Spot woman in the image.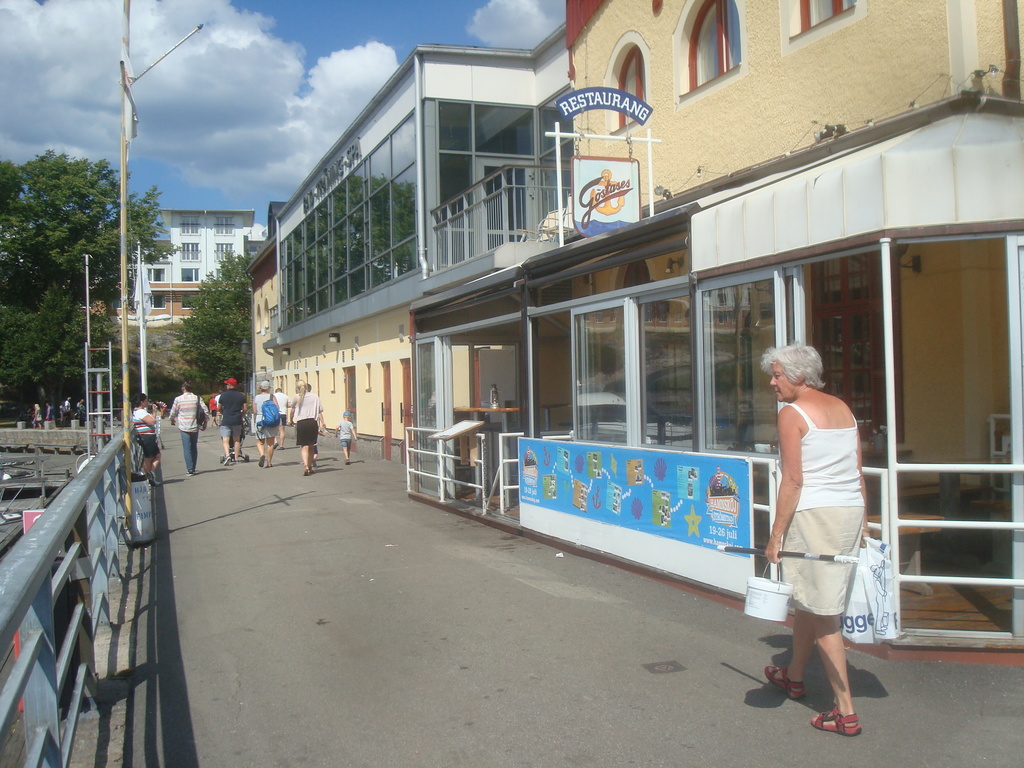
woman found at <bbox>131, 392, 161, 486</bbox>.
